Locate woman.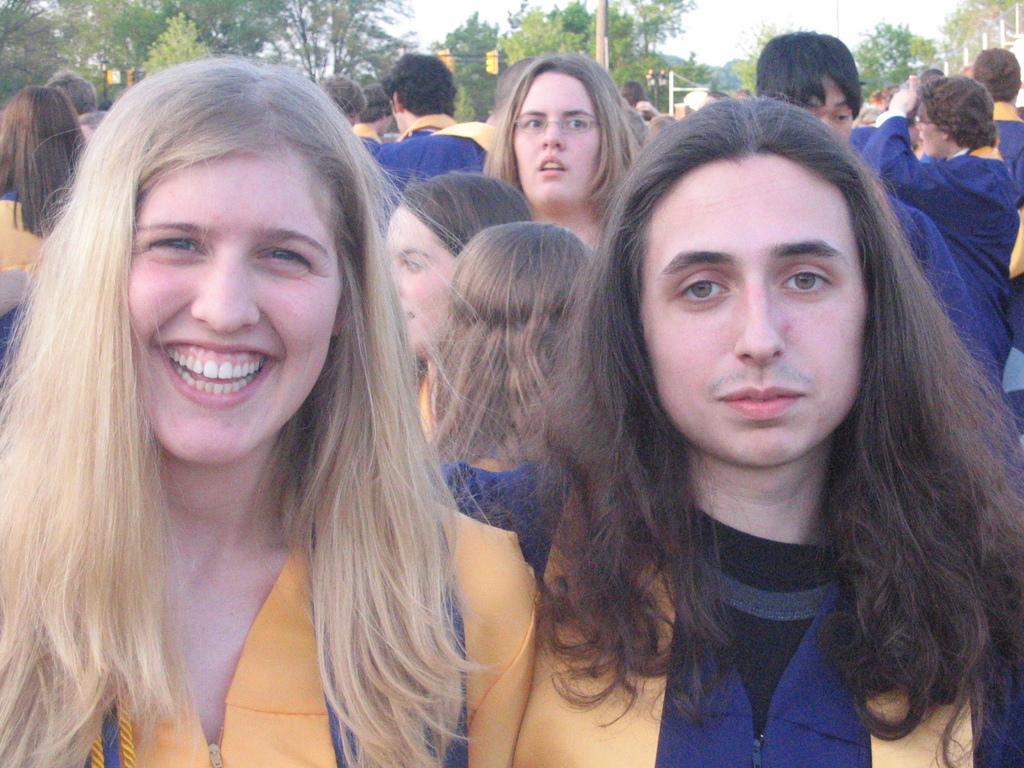
Bounding box: [429, 216, 592, 573].
